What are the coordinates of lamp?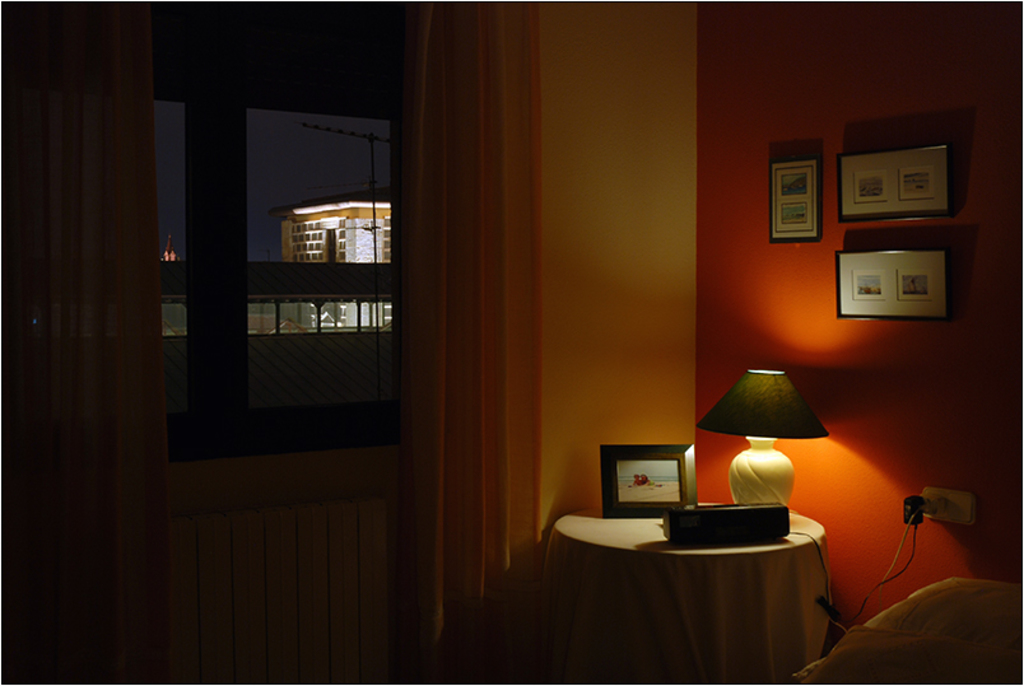
bbox(163, 235, 180, 265).
